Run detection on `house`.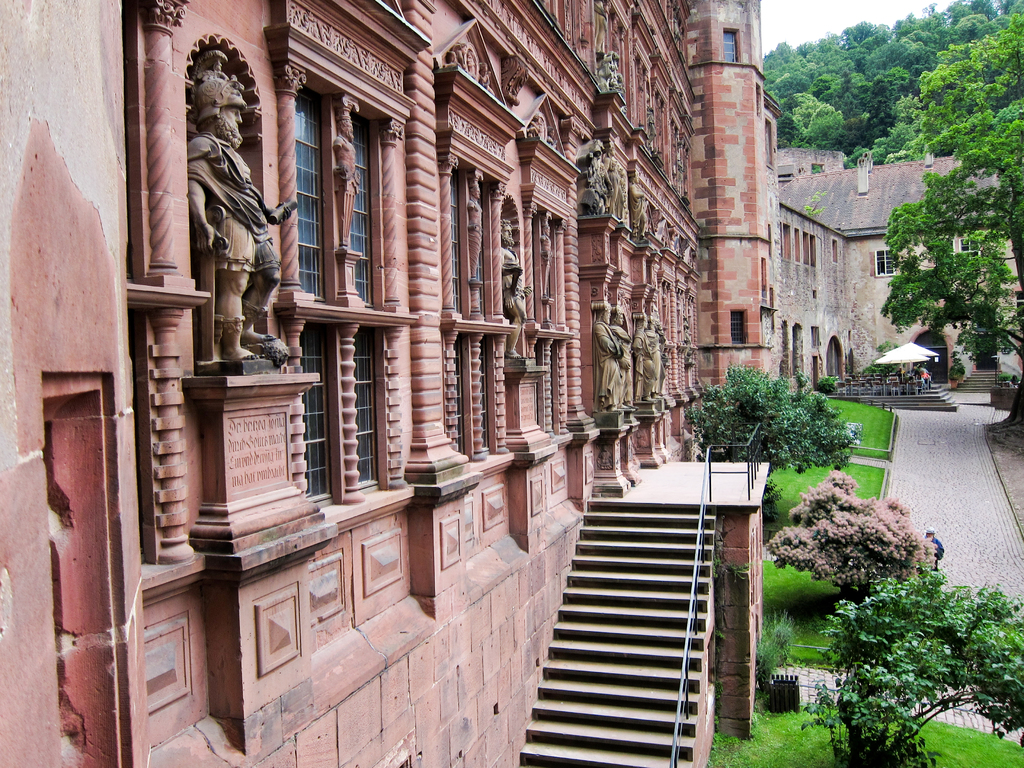
Result: (left=0, top=1, right=760, bottom=767).
